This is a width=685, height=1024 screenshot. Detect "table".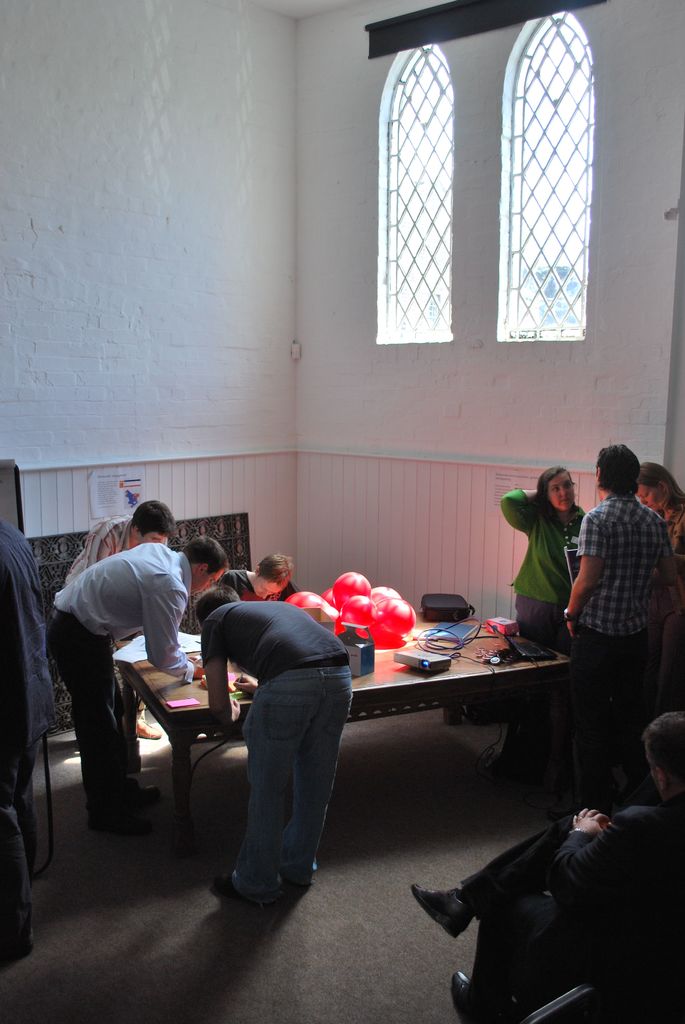
<box>113,607,572,829</box>.
